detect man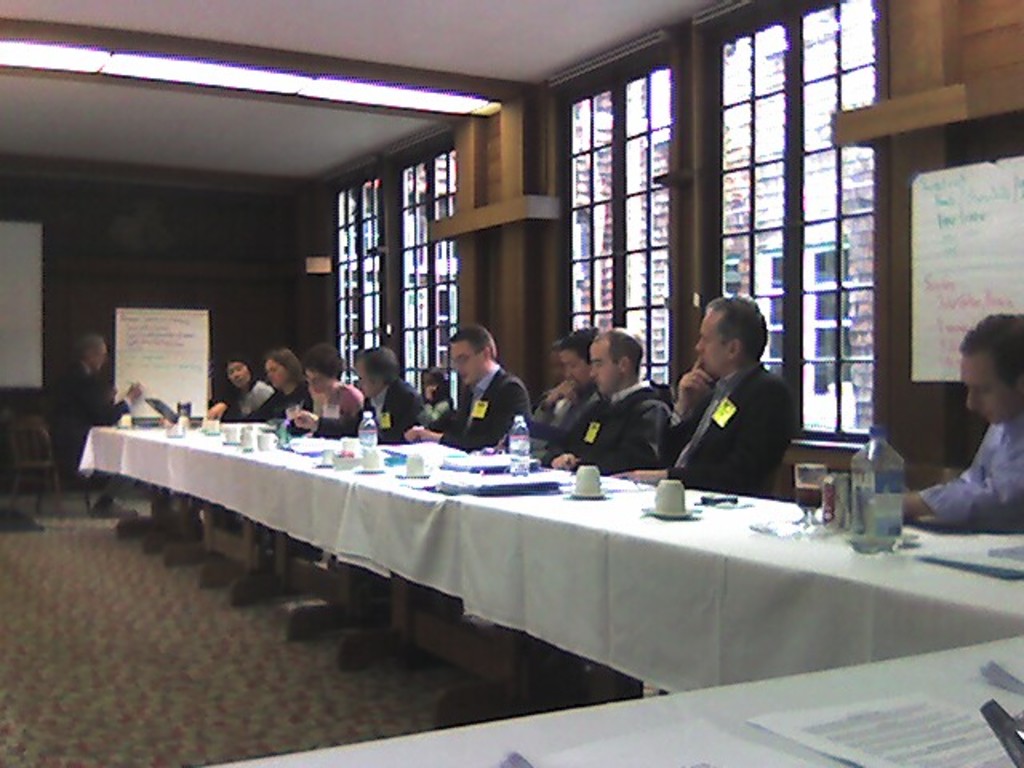
detection(35, 334, 142, 512)
